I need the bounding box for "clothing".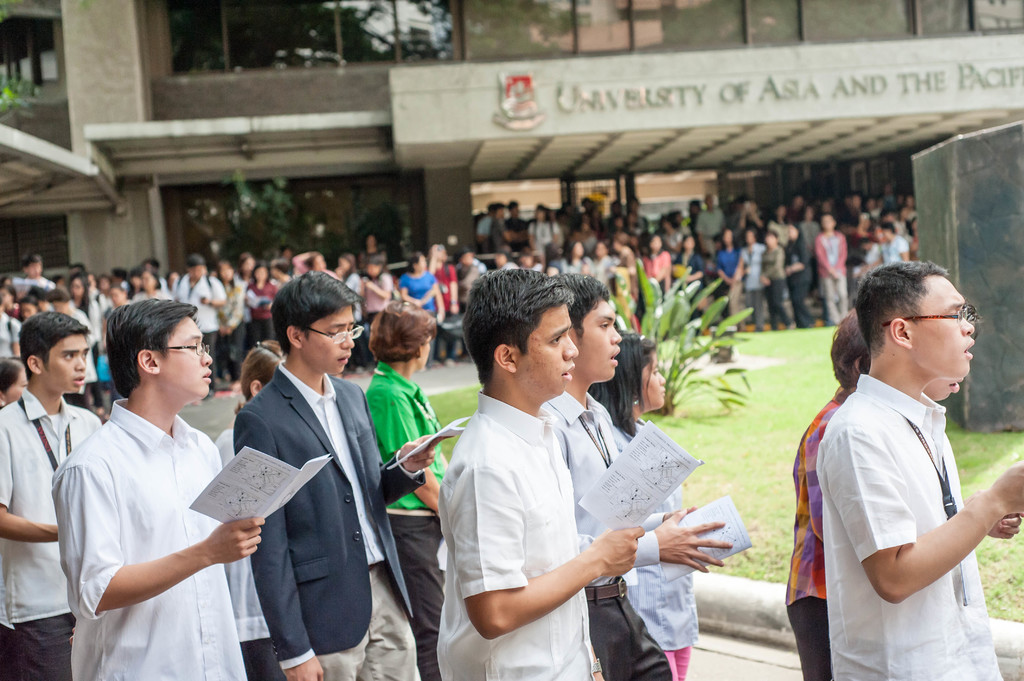
Here it is: Rect(495, 220, 518, 258).
